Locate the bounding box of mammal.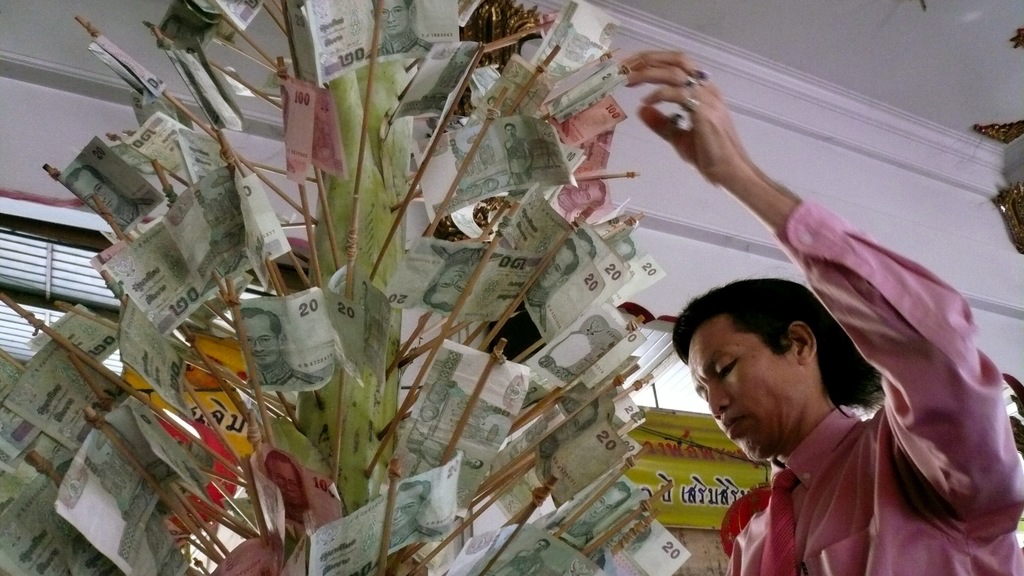
Bounding box: <bbox>265, 452, 308, 525</bbox>.
